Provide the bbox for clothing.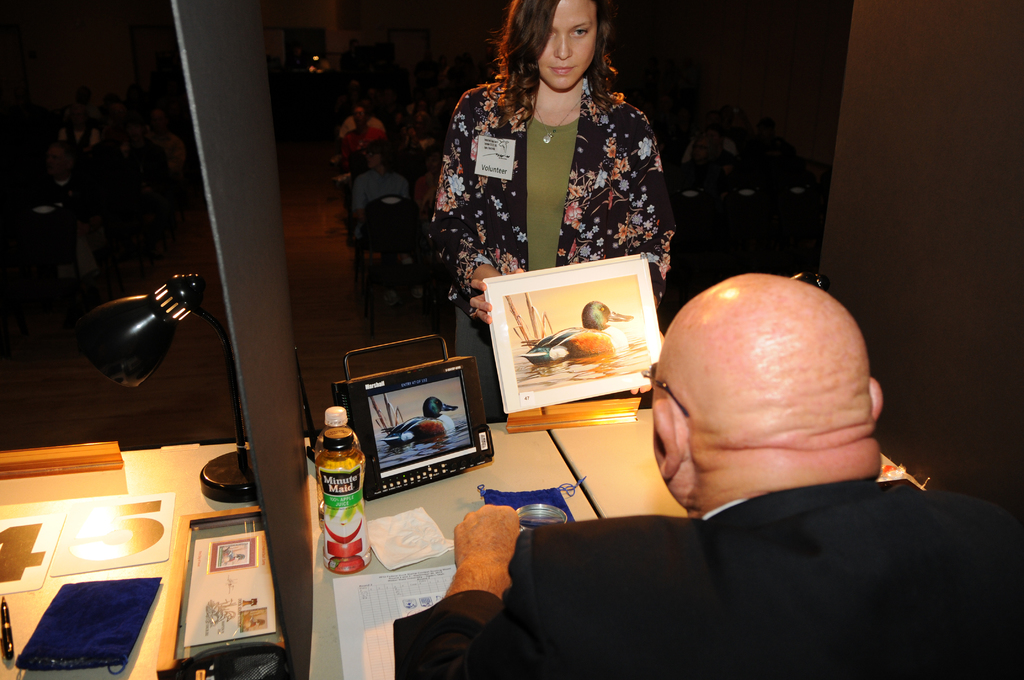
BBox(332, 113, 385, 143).
